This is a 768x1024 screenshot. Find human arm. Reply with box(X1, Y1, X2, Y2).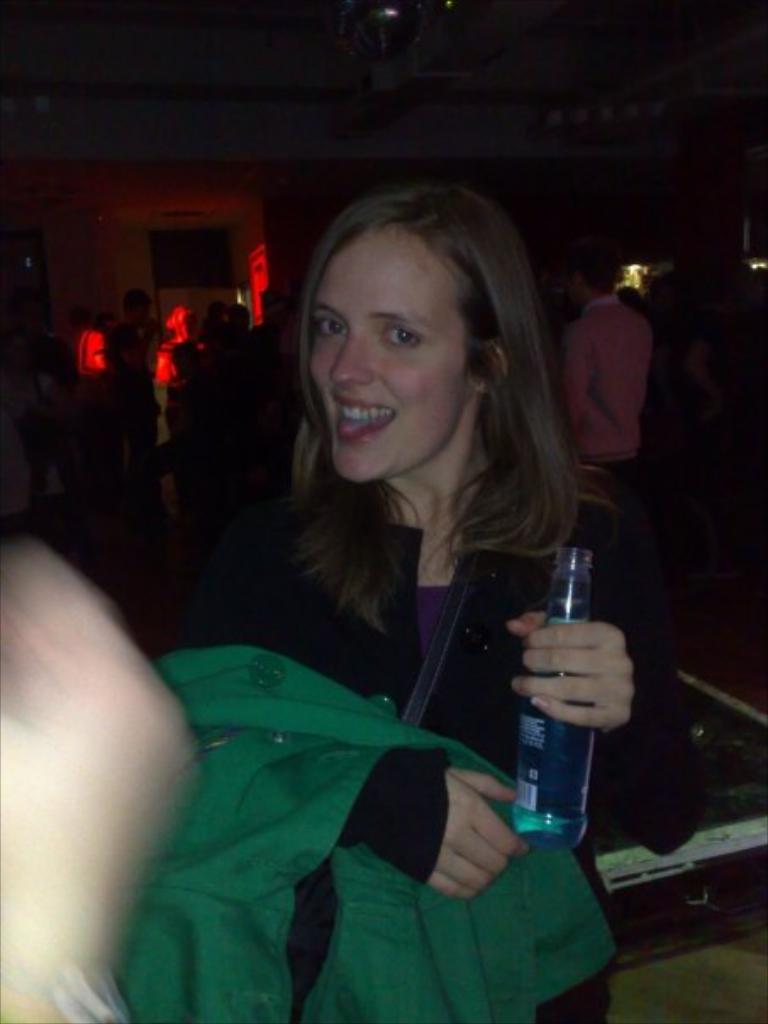
box(505, 505, 705, 851).
